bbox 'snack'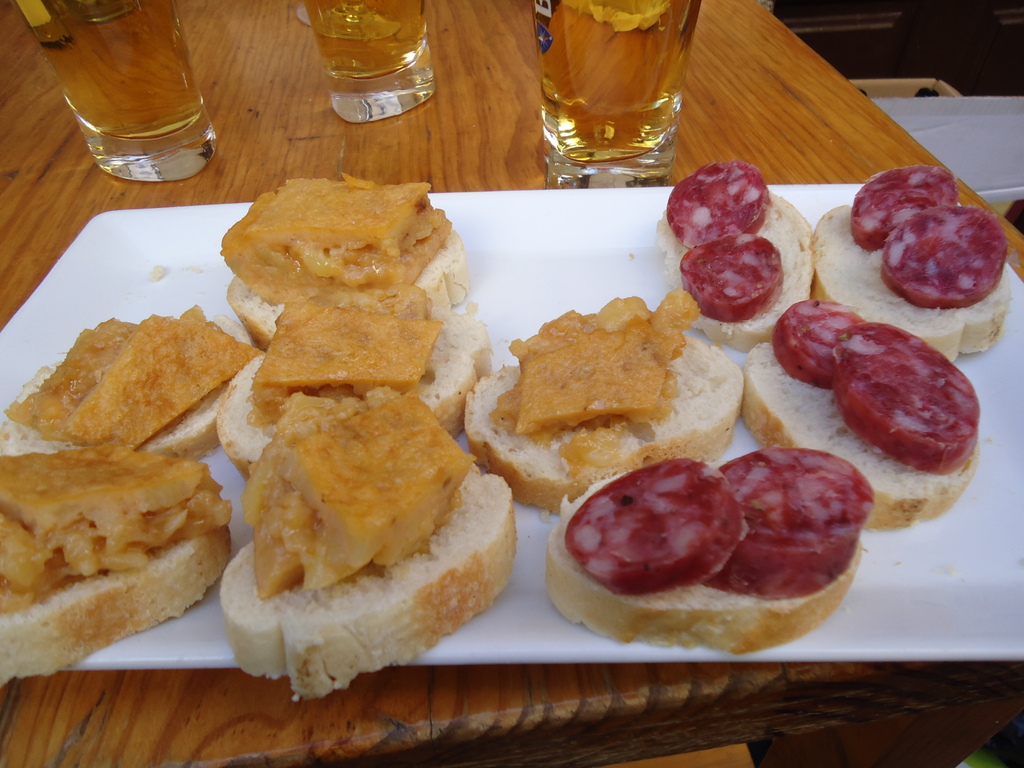
bbox=(0, 444, 231, 695)
